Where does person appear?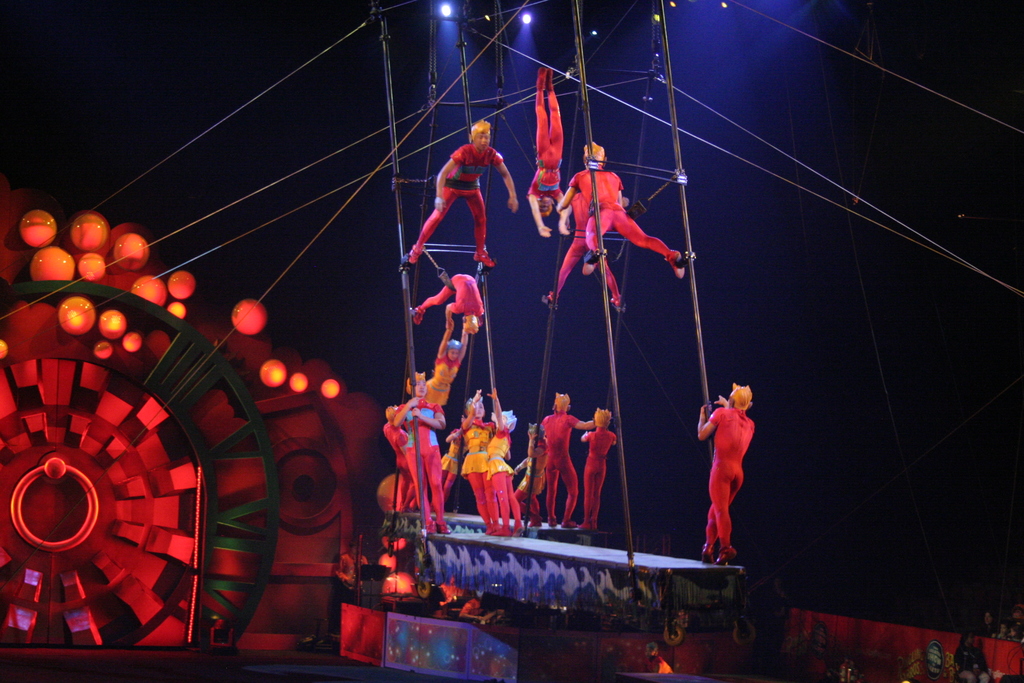
Appears at Rect(397, 120, 521, 272).
